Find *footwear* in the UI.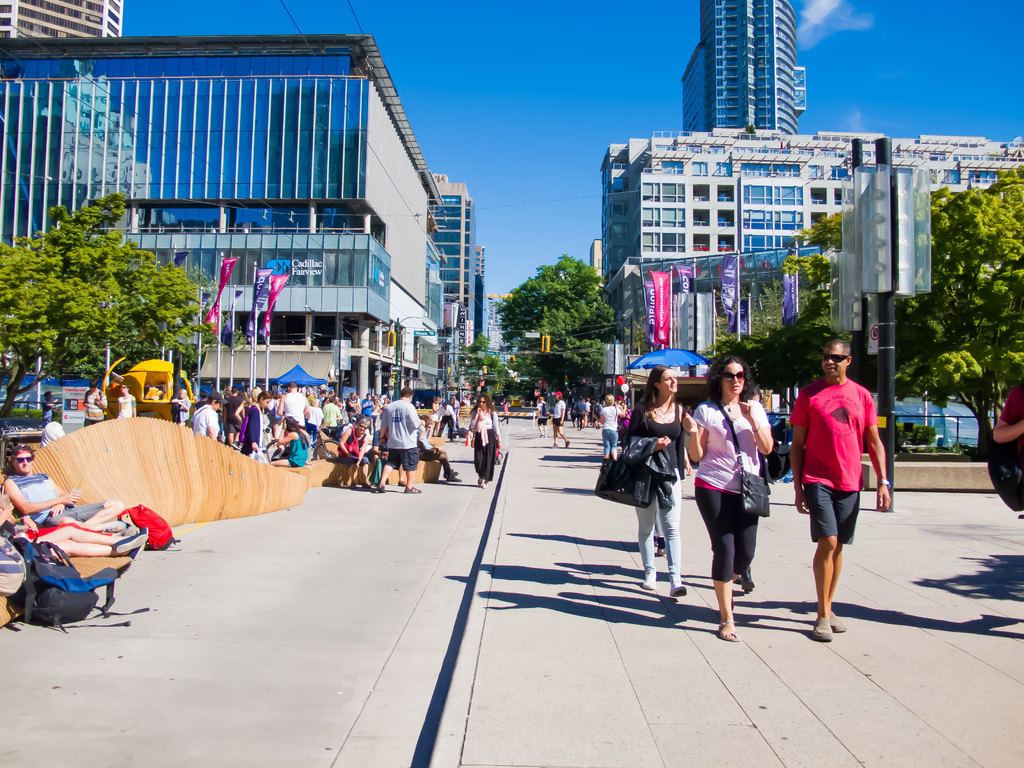
UI element at [left=733, top=569, right=758, bottom=595].
